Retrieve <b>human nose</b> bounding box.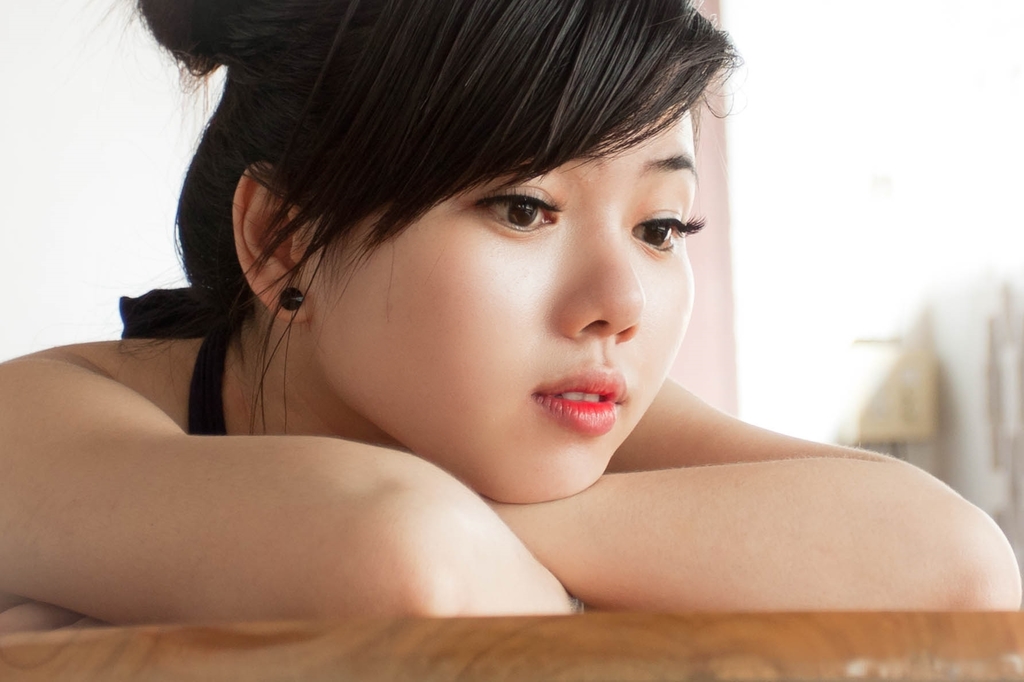
Bounding box: [left=557, top=224, right=644, bottom=344].
